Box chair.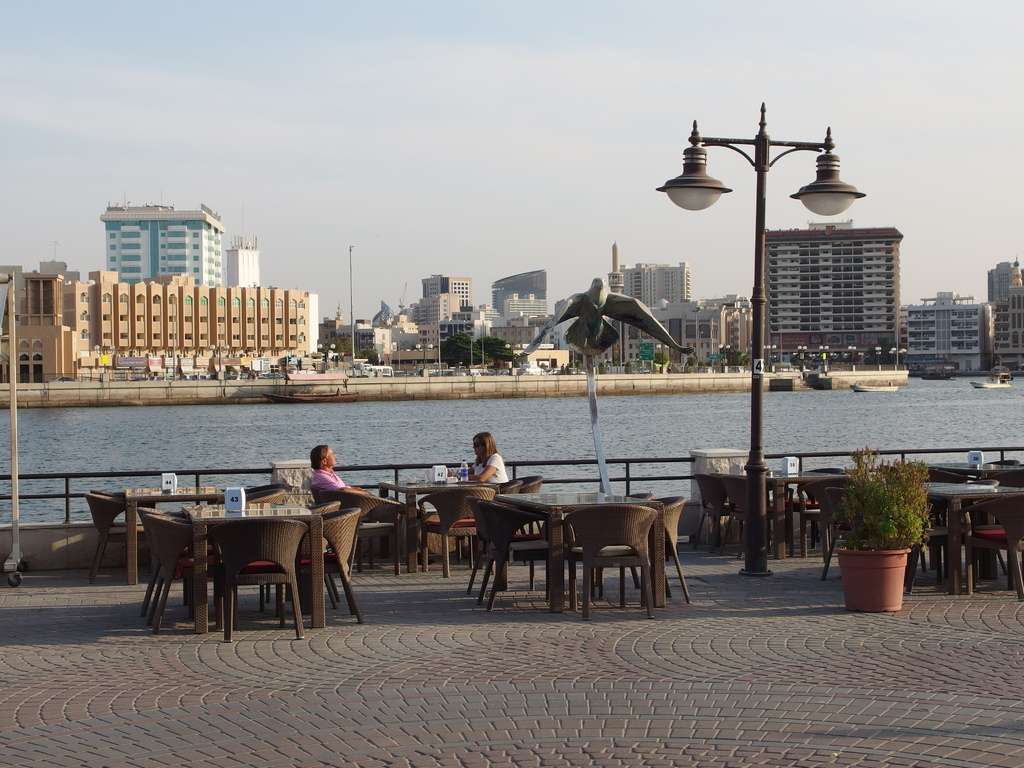
619, 494, 694, 609.
